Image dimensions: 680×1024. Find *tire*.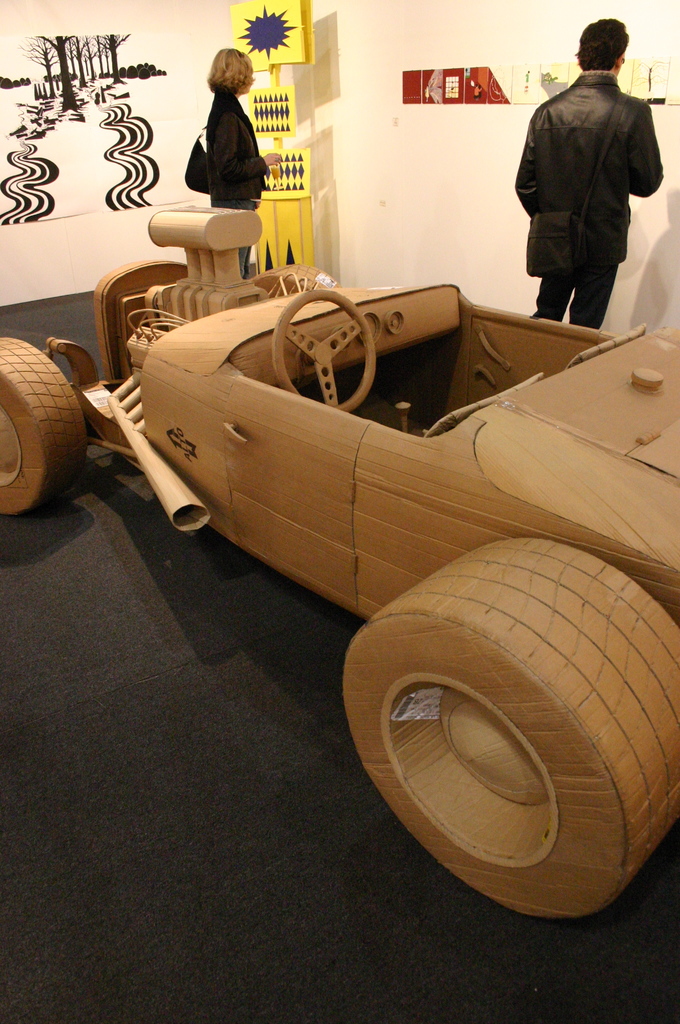
box=[338, 552, 679, 920].
